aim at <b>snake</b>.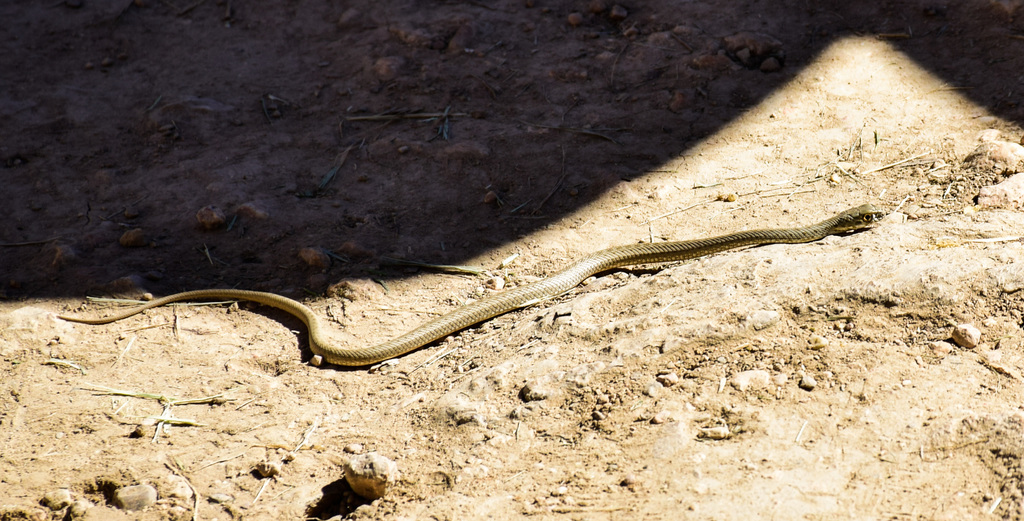
Aimed at 56,208,879,368.
